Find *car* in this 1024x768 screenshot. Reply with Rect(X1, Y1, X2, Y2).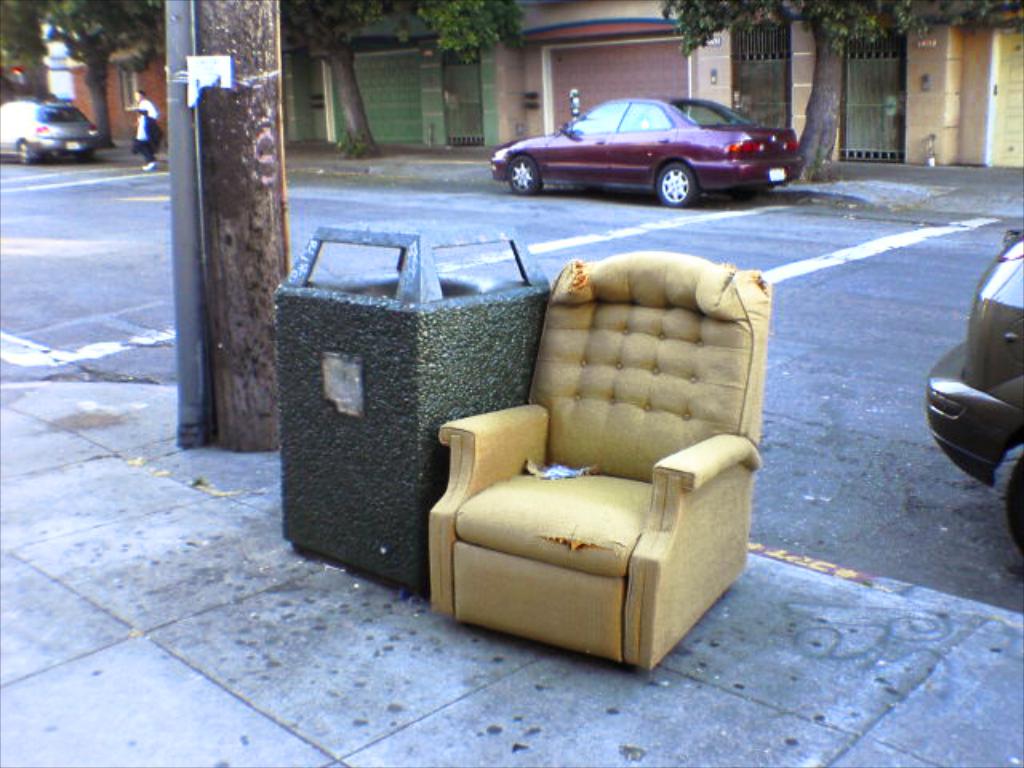
Rect(0, 94, 99, 165).
